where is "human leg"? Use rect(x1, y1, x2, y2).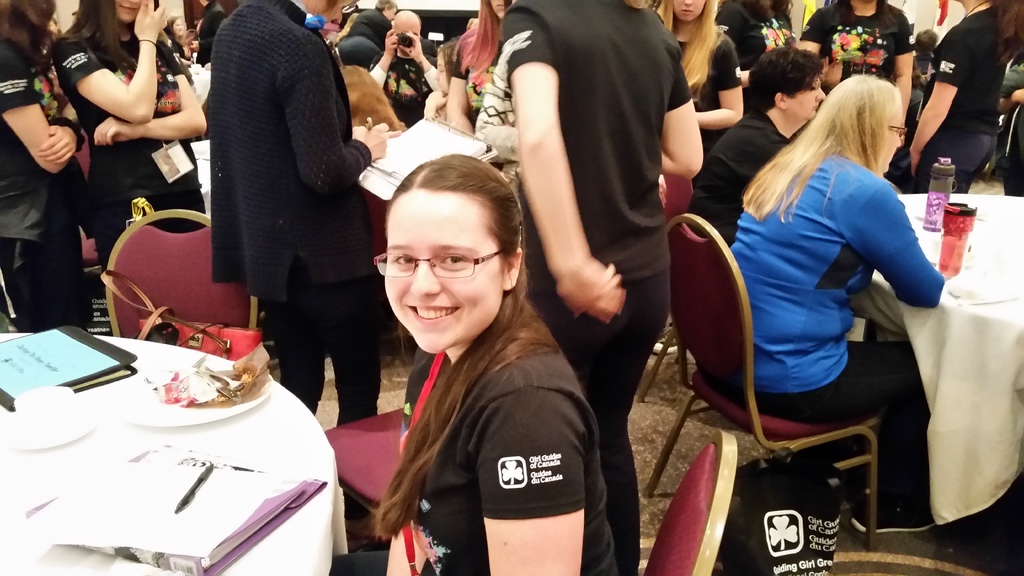
rect(264, 257, 324, 415).
